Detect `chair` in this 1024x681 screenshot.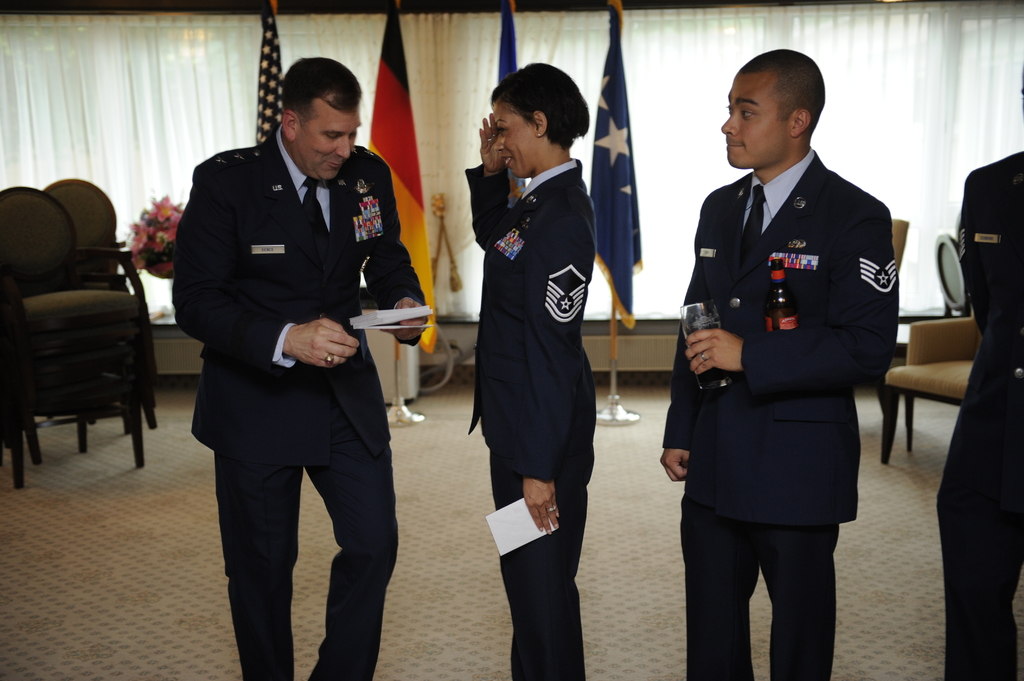
Detection: (891, 220, 911, 271).
